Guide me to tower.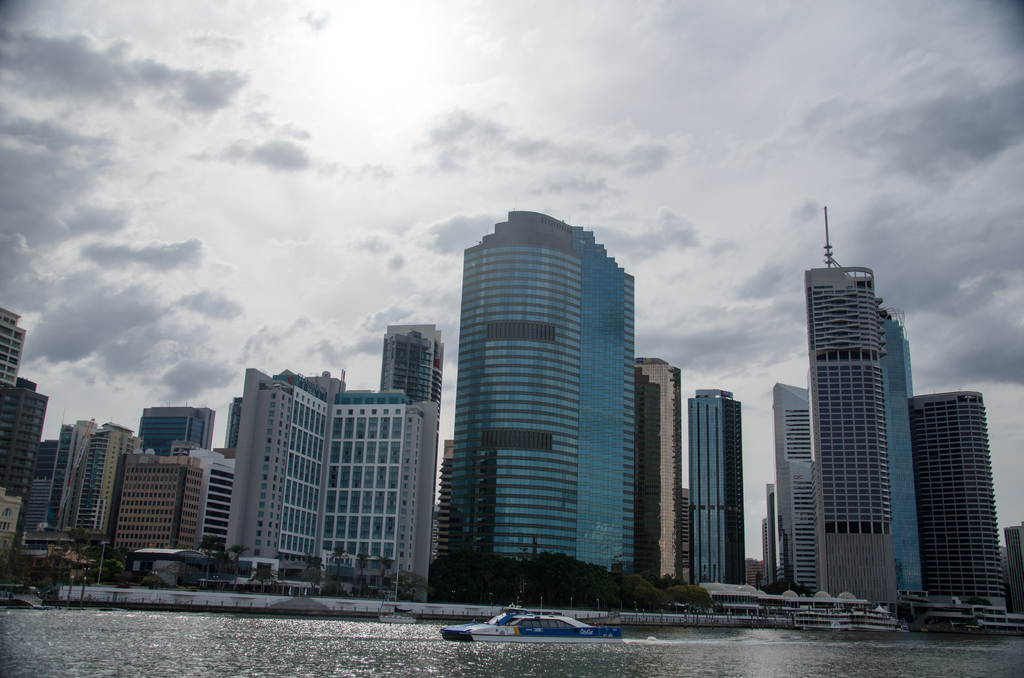
Guidance: x1=774 y1=385 x2=818 y2=593.
